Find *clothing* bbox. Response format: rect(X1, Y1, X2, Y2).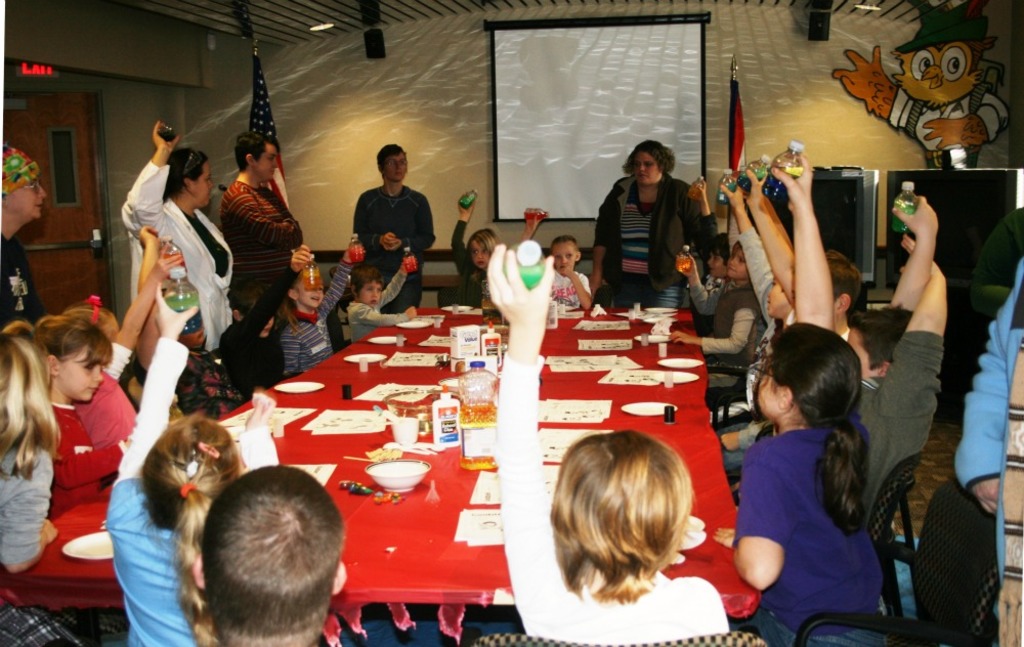
rect(224, 173, 294, 338).
